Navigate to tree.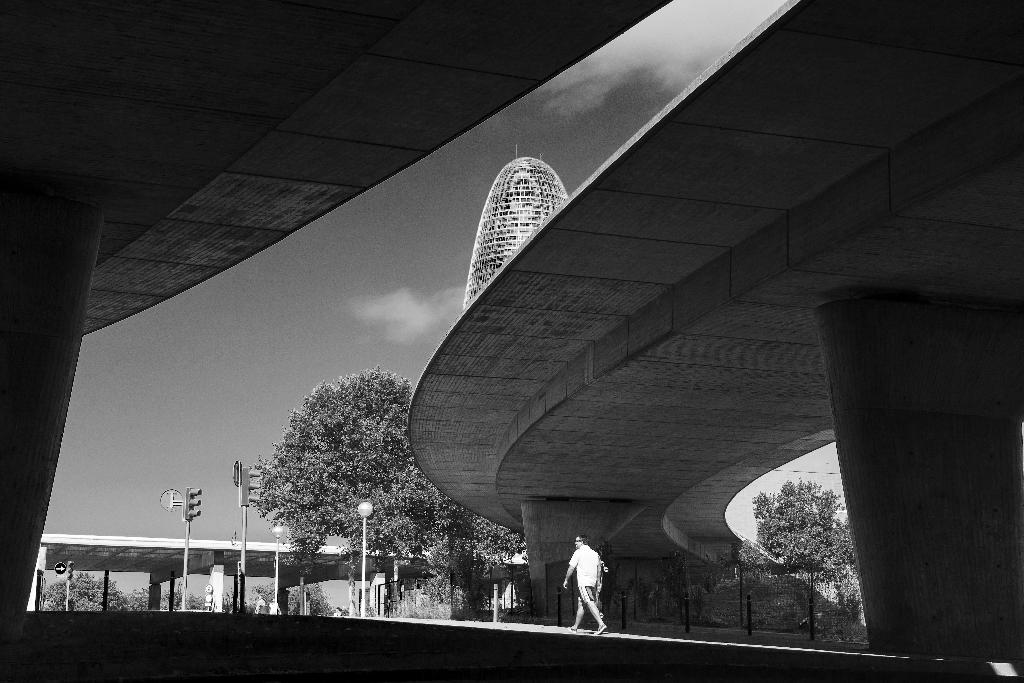
Navigation target: box(252, 583, 331, 616).
